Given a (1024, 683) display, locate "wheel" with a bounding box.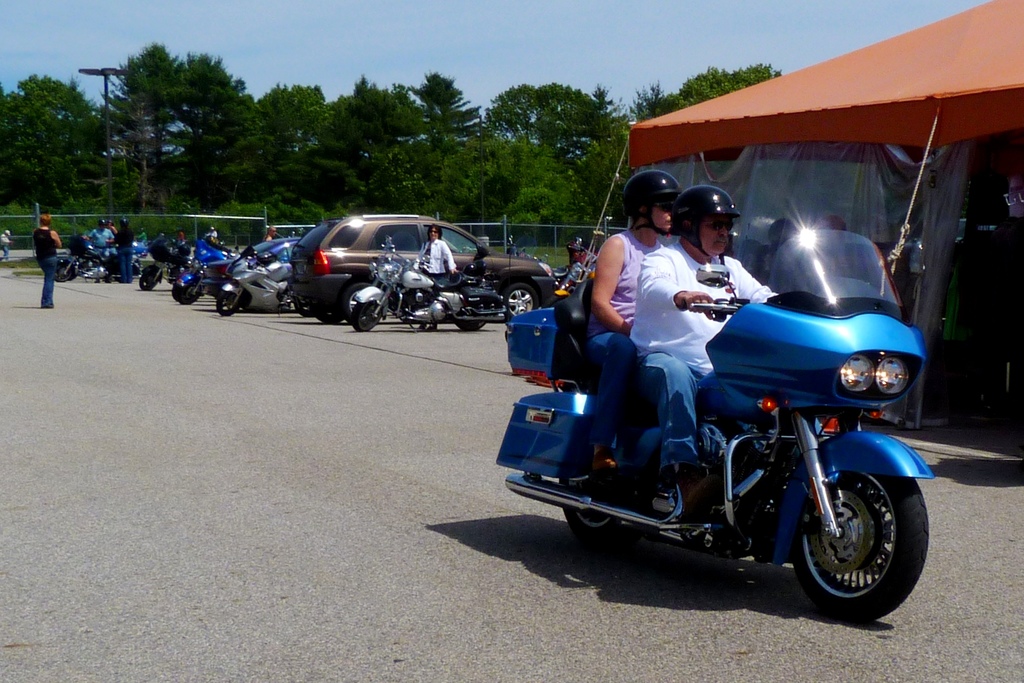
Located: 452 315 493 328.
